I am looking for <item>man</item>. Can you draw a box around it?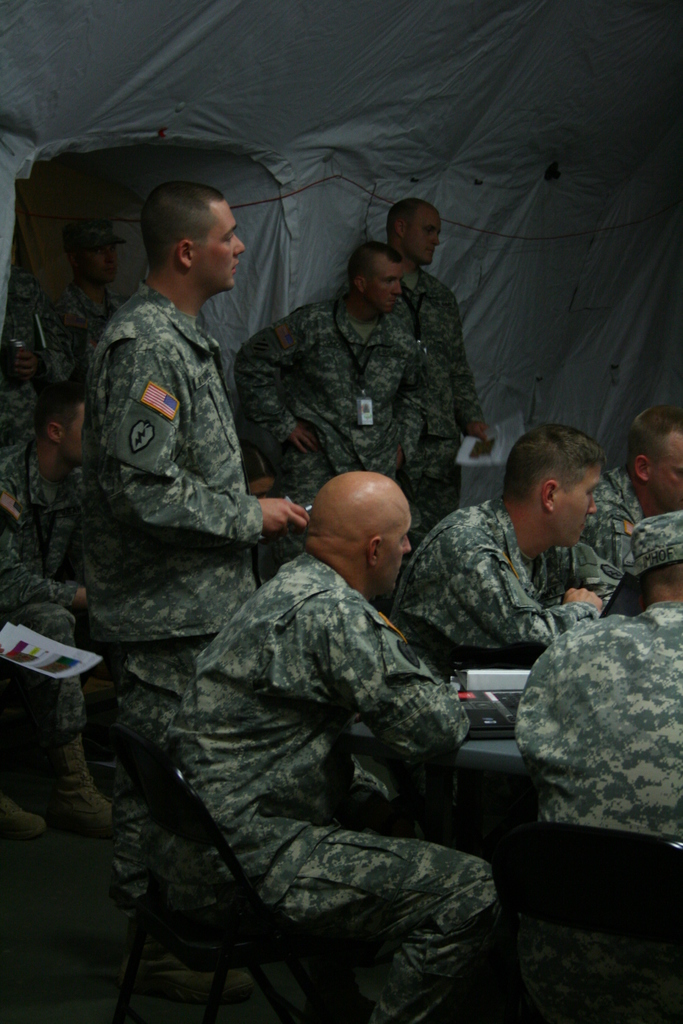
Sure, the bounding box is detection(74, 176, 331, 911).
